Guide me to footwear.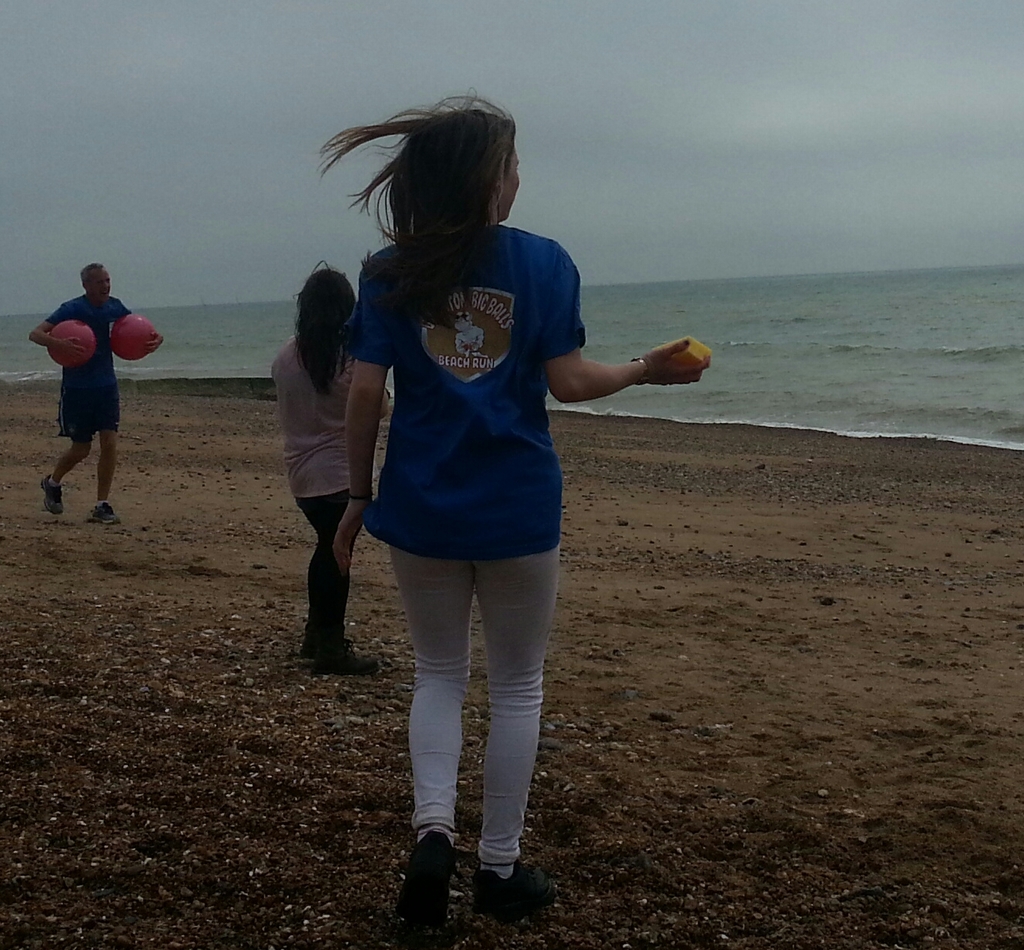
Guidance: box(39, 470, 68, 518).
